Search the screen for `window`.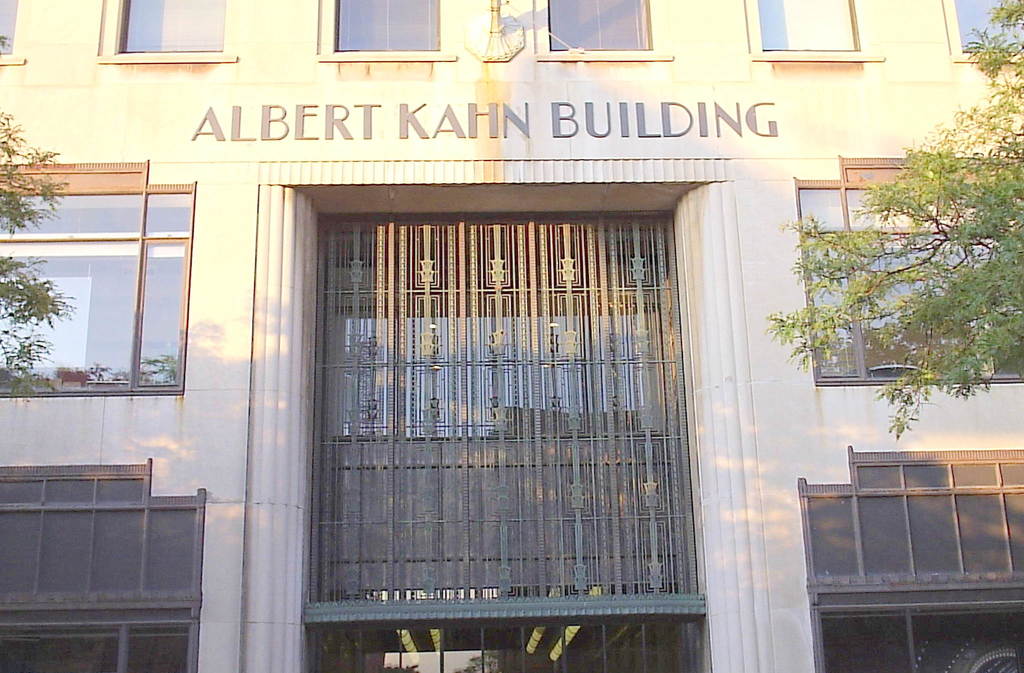
Found at crop(0, 188, 202, 407).
